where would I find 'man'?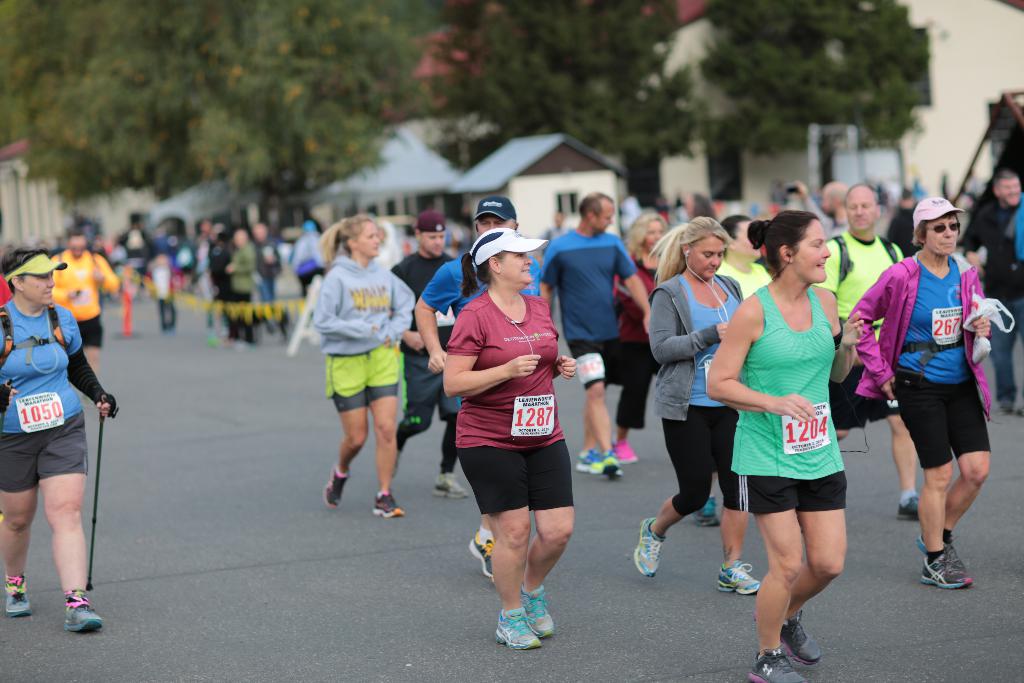
At (541,190,650,482).
